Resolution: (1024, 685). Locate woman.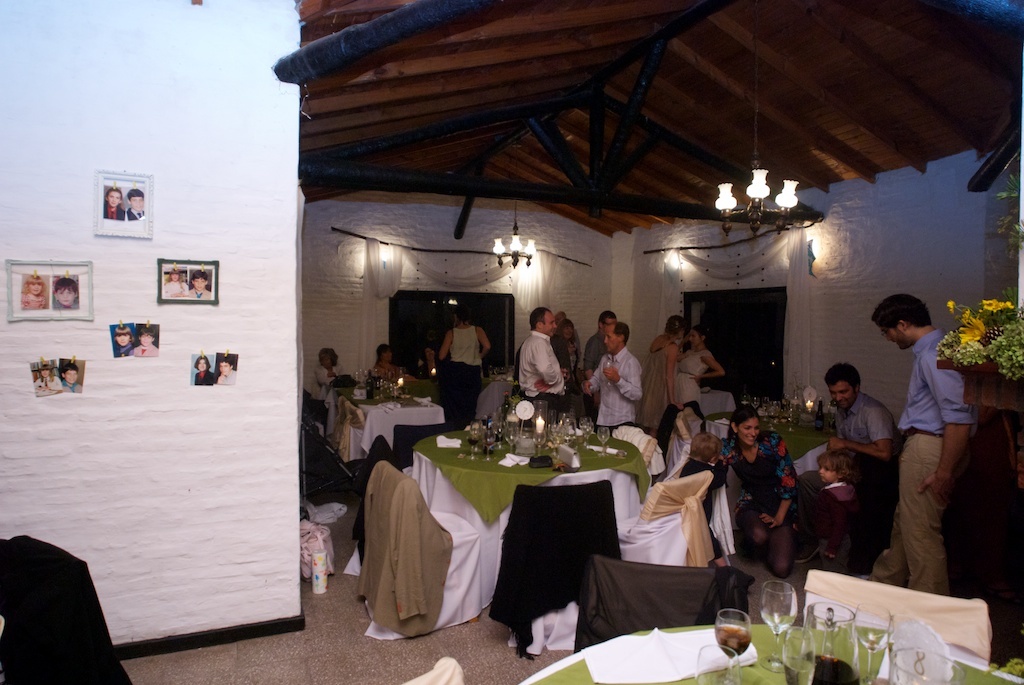
(165,269,191,297).
